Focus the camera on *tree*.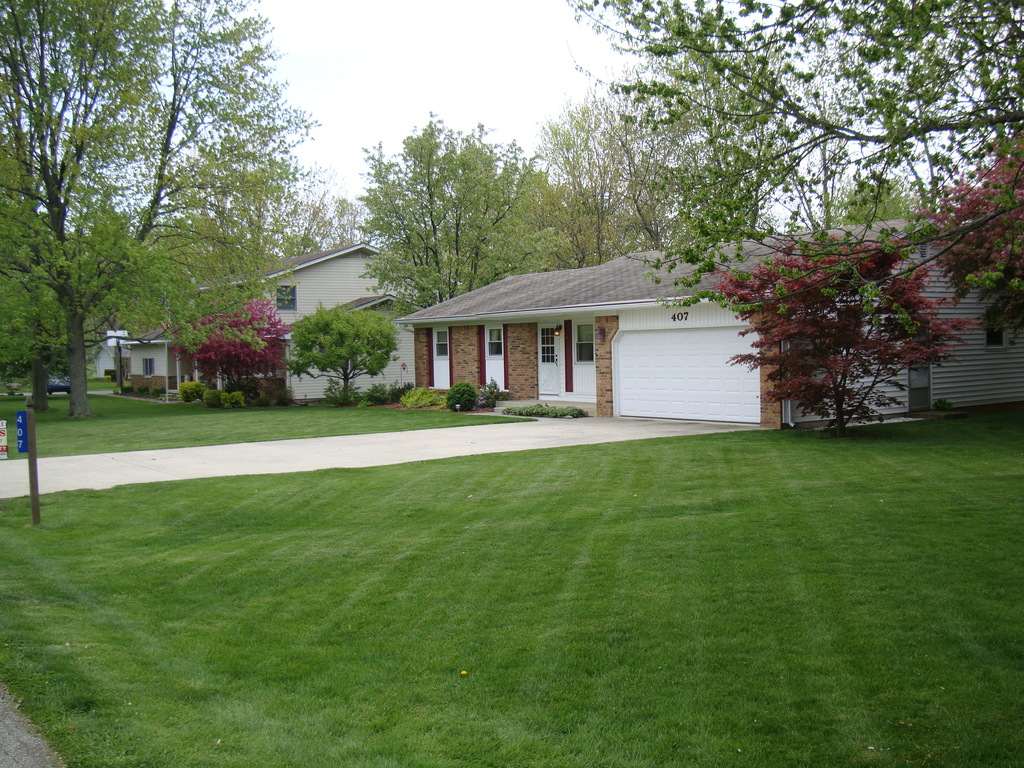
Focus region: detection(725, 240, 969, 434).
